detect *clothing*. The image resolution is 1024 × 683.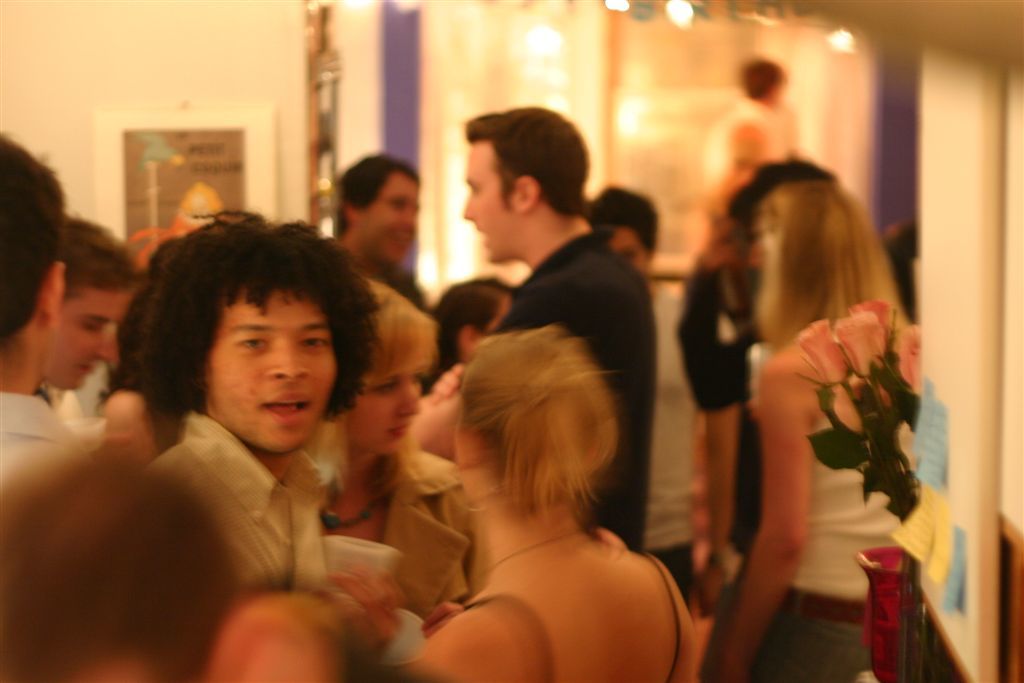
[x1=489, y1=230, x2=654, y2=556].
